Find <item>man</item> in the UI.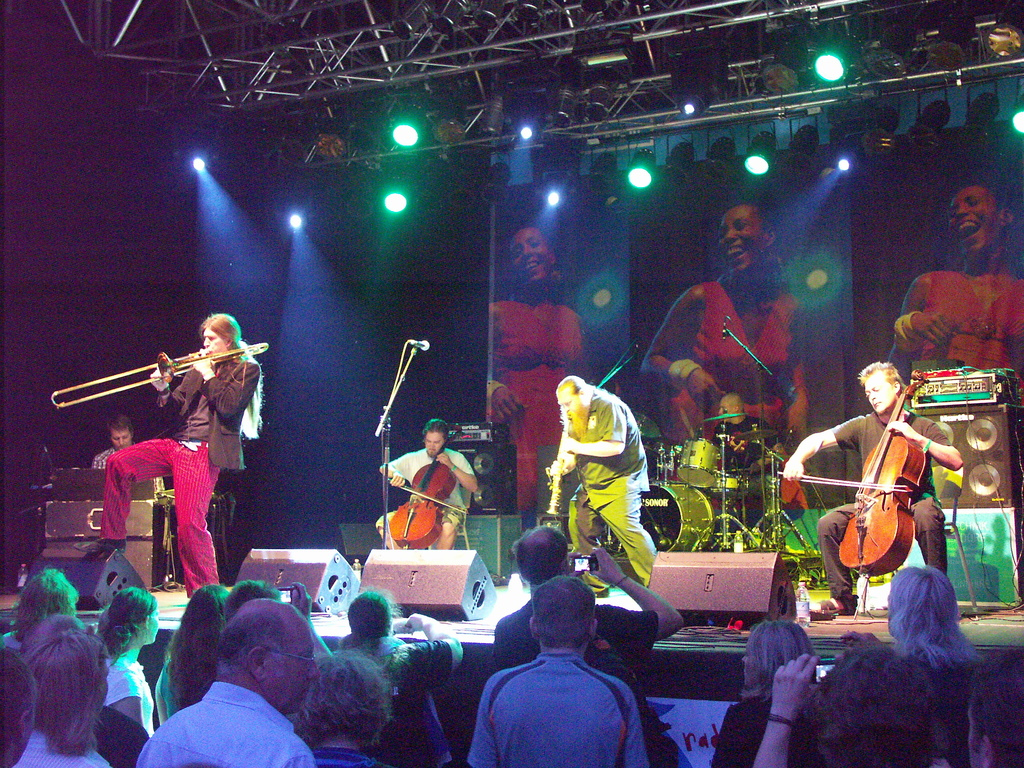
UI element at left=760, top=445, right=808, bottom=526.
